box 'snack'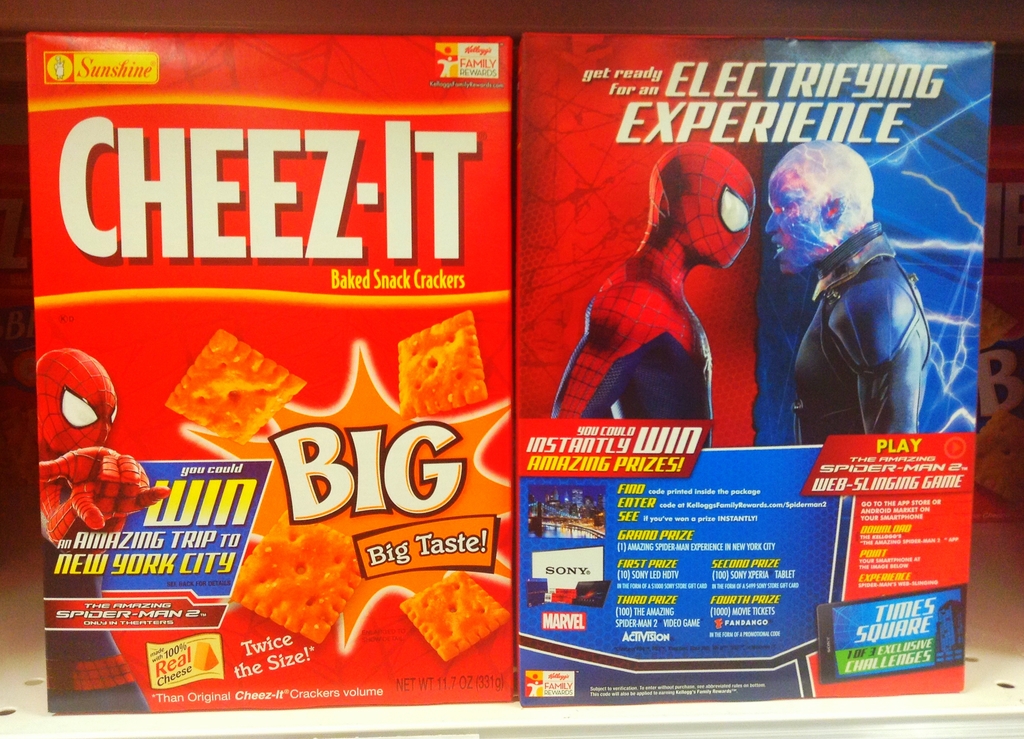
locate(394, 308, 489, 418)
